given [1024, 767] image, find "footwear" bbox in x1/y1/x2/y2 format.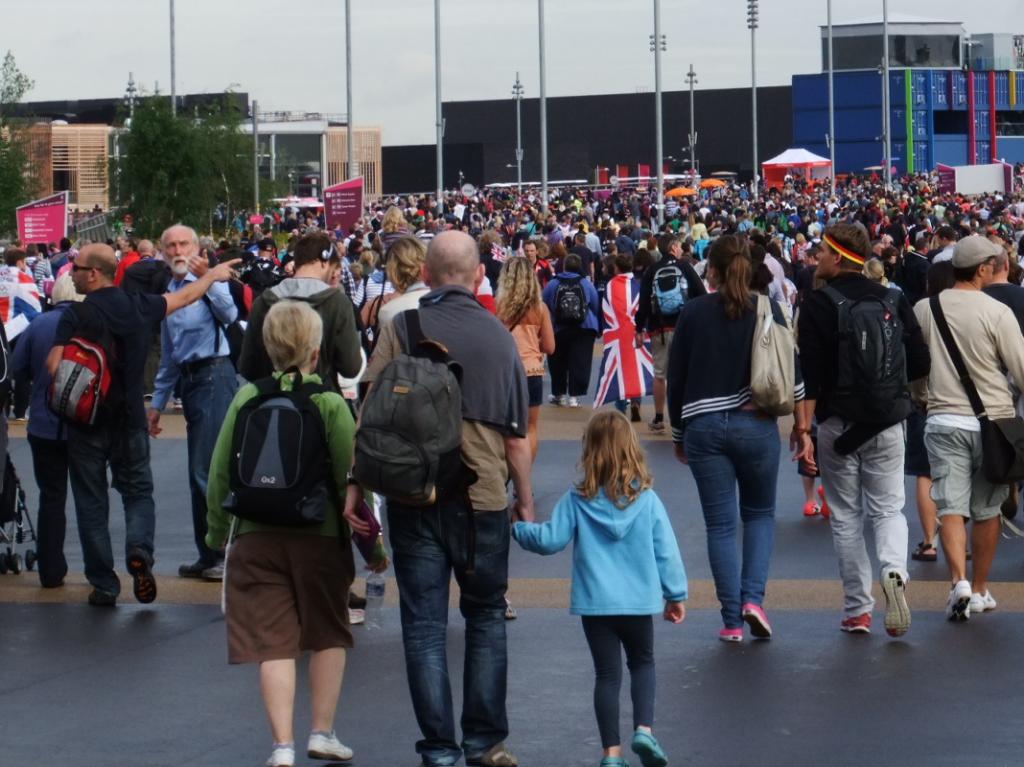
125/547/162/605.
